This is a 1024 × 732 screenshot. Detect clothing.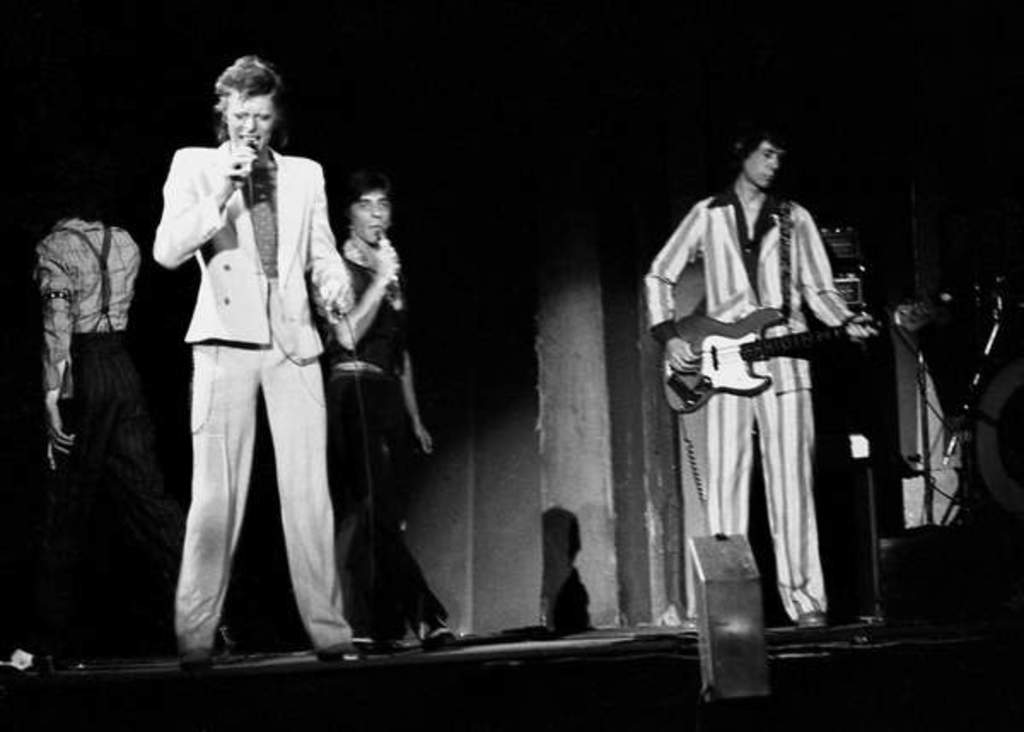
locate(116, 63, 357, 643).
